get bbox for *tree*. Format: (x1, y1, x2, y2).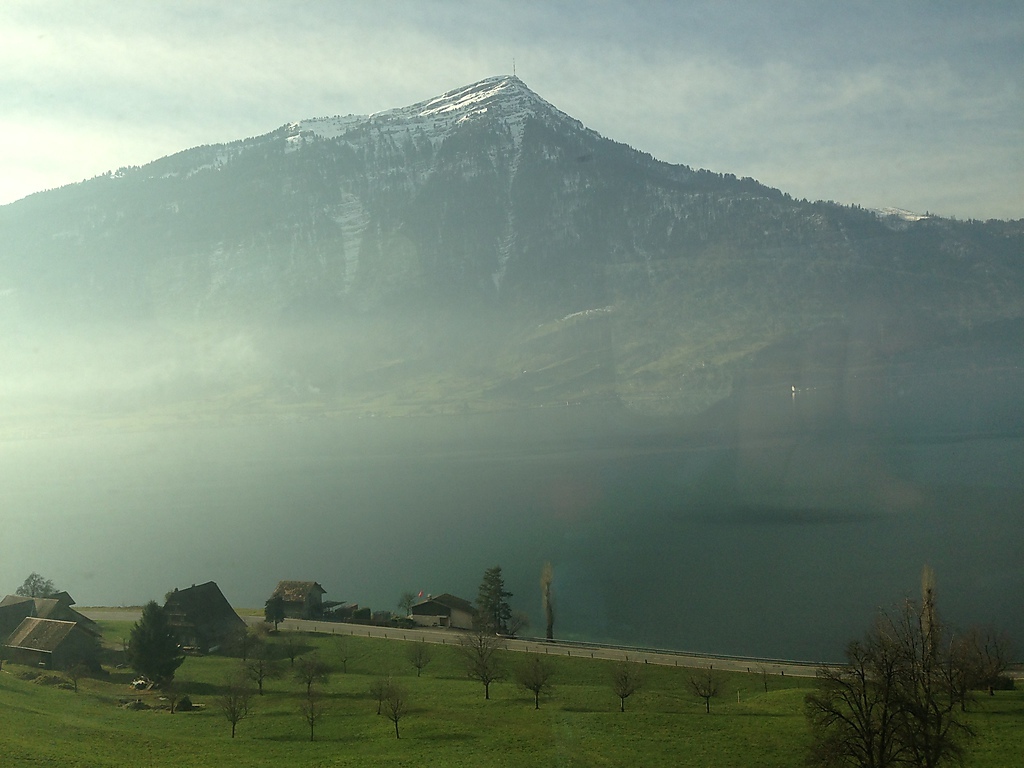
(249, 651, 272, 696).
